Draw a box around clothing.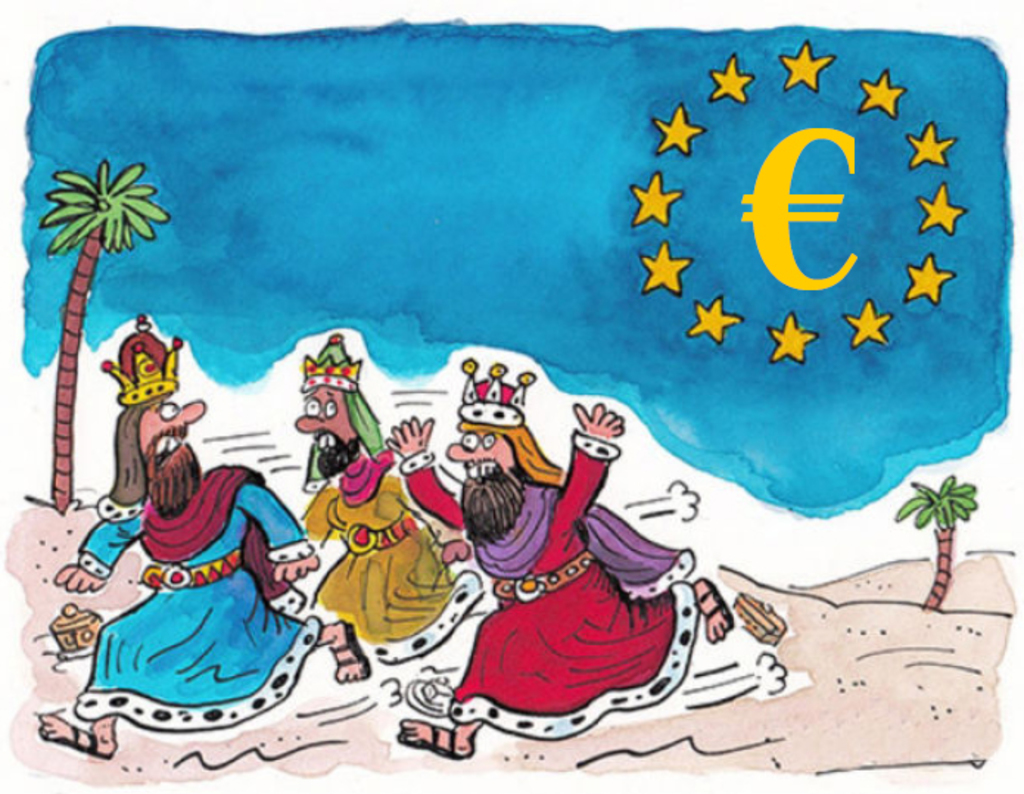
locate(71, 458, 305, 726).
